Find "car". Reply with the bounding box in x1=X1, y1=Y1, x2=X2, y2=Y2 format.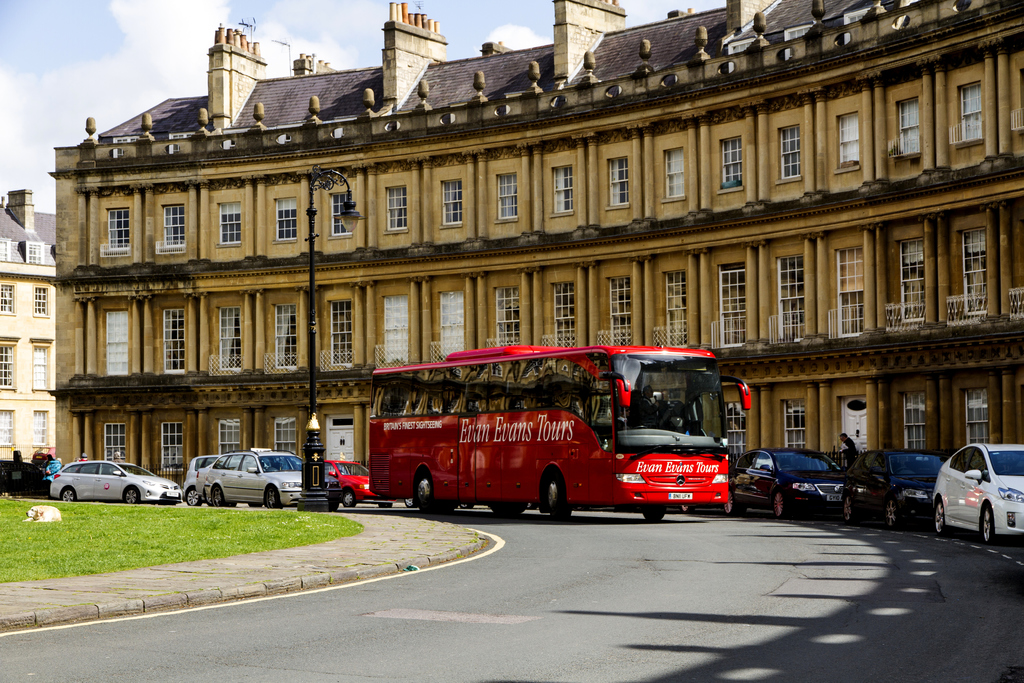
x1=403, y1=502, x2=474, y2=509.
